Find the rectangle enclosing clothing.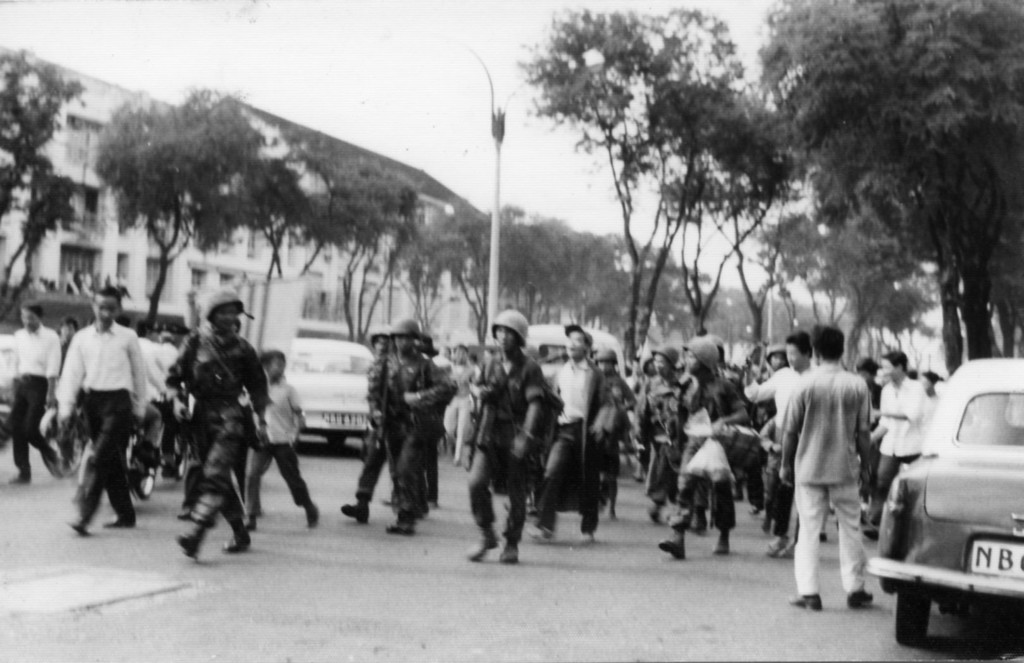
[left=346, top=362, right=432, bottom=510].
